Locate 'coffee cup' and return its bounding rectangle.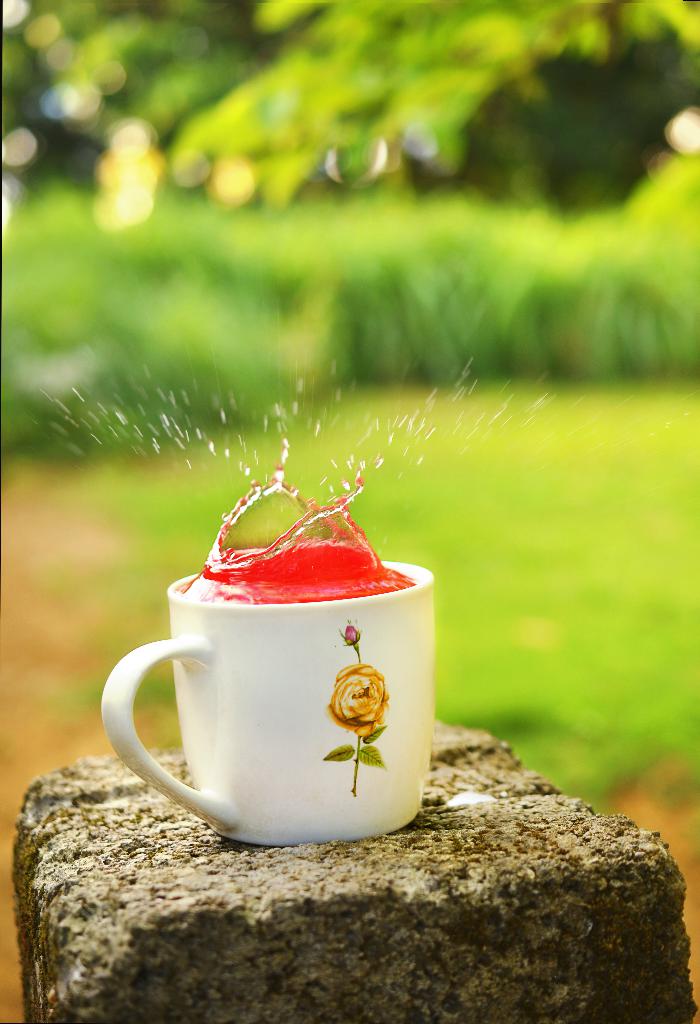
[left=98, top=552, right=438, bottom=855].
